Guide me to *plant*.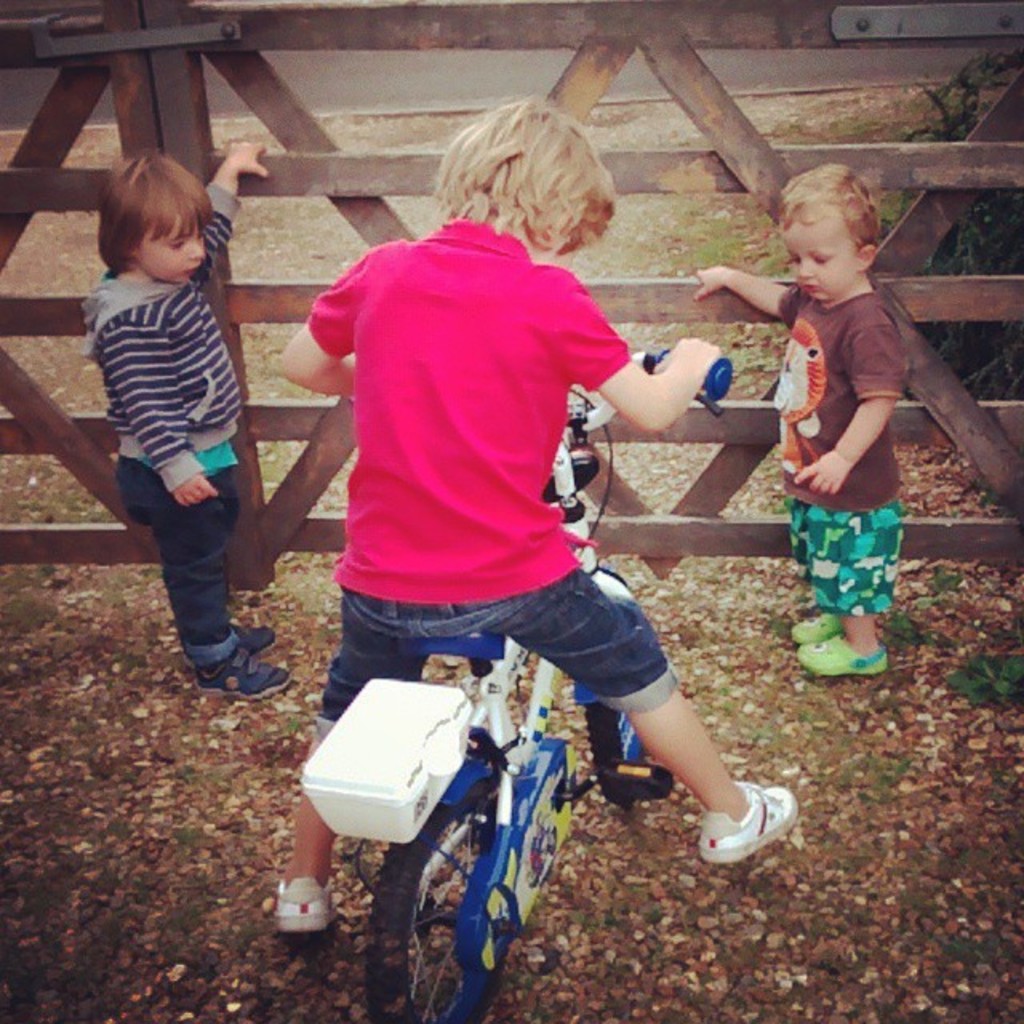
Guidance: bbox=(875, 610, 939, 650).
